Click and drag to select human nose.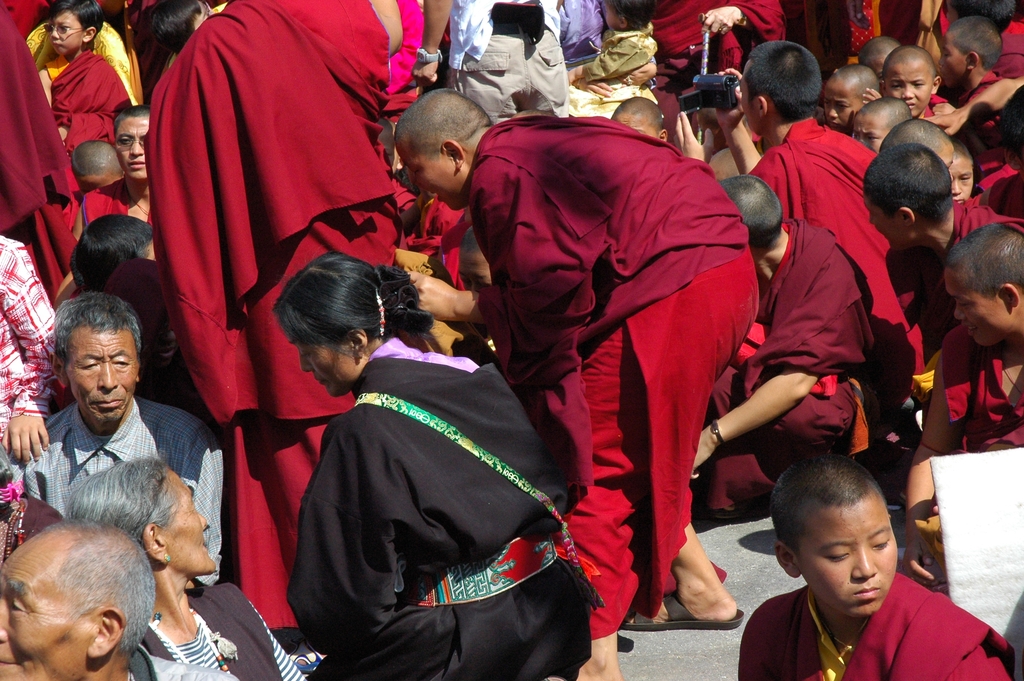
Selection: Rect(199, 516, 212, 530).
